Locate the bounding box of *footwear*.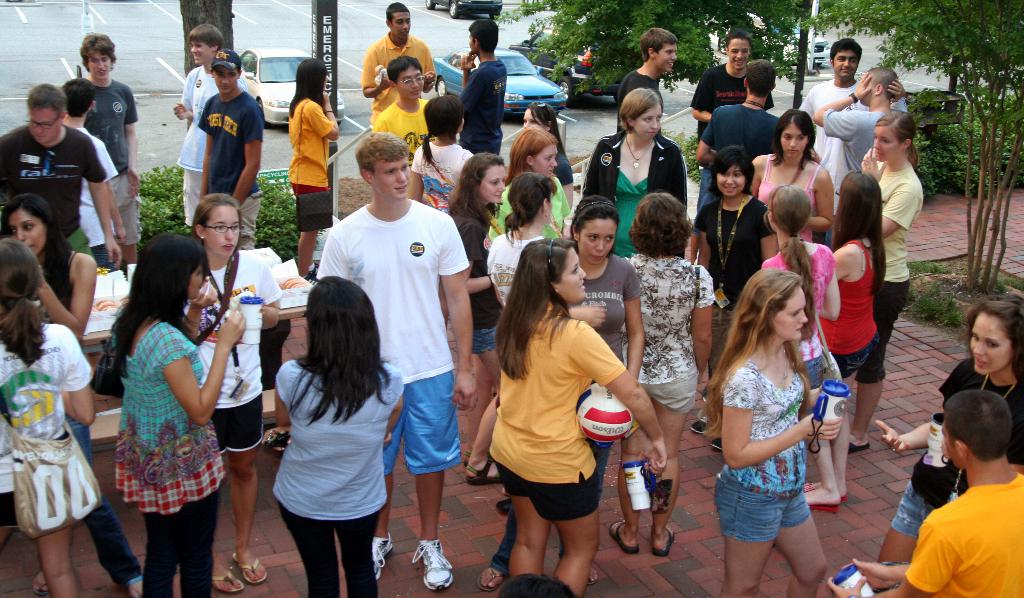
Bounding box: left=712, top=433, right=723, bottom=453.
